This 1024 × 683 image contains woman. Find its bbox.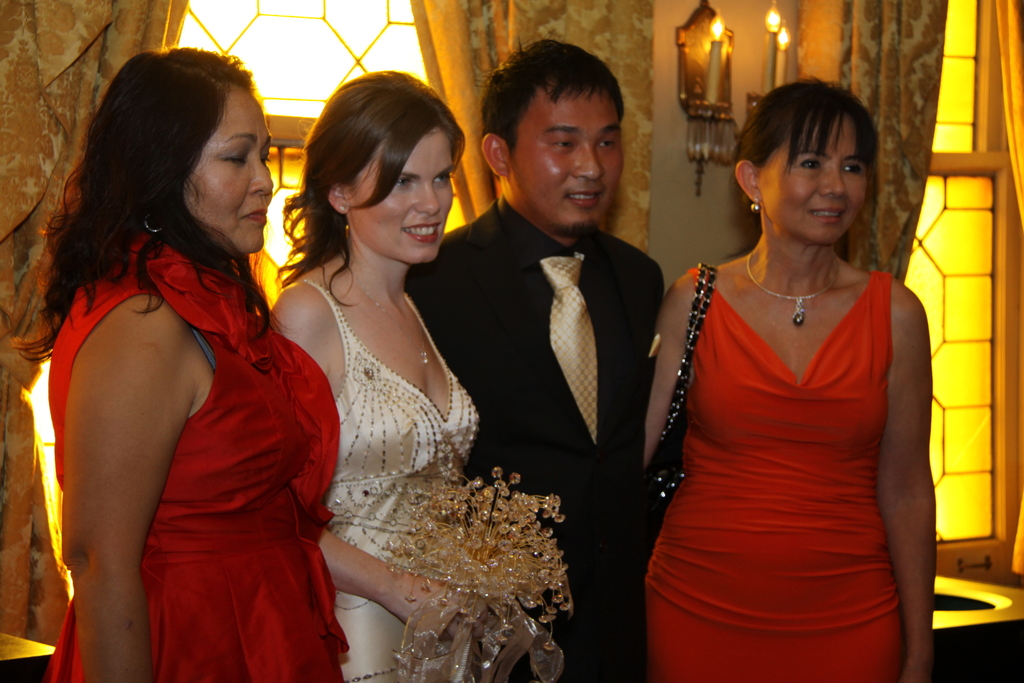
<box>6,47,350,682</box>.
